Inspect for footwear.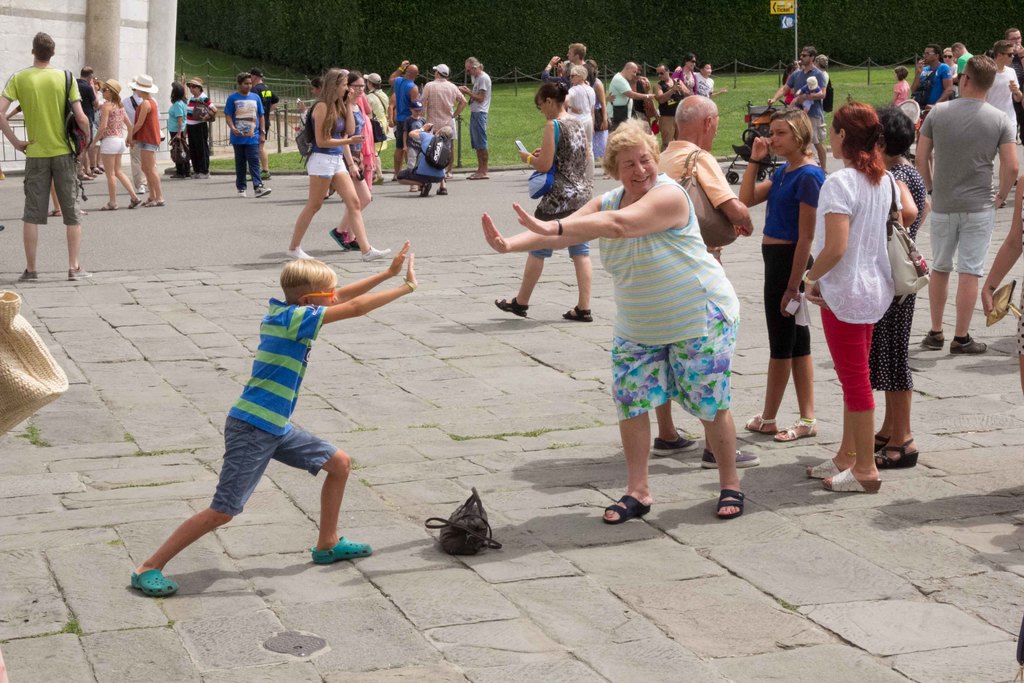
Inspection: 919/331/945/353.
